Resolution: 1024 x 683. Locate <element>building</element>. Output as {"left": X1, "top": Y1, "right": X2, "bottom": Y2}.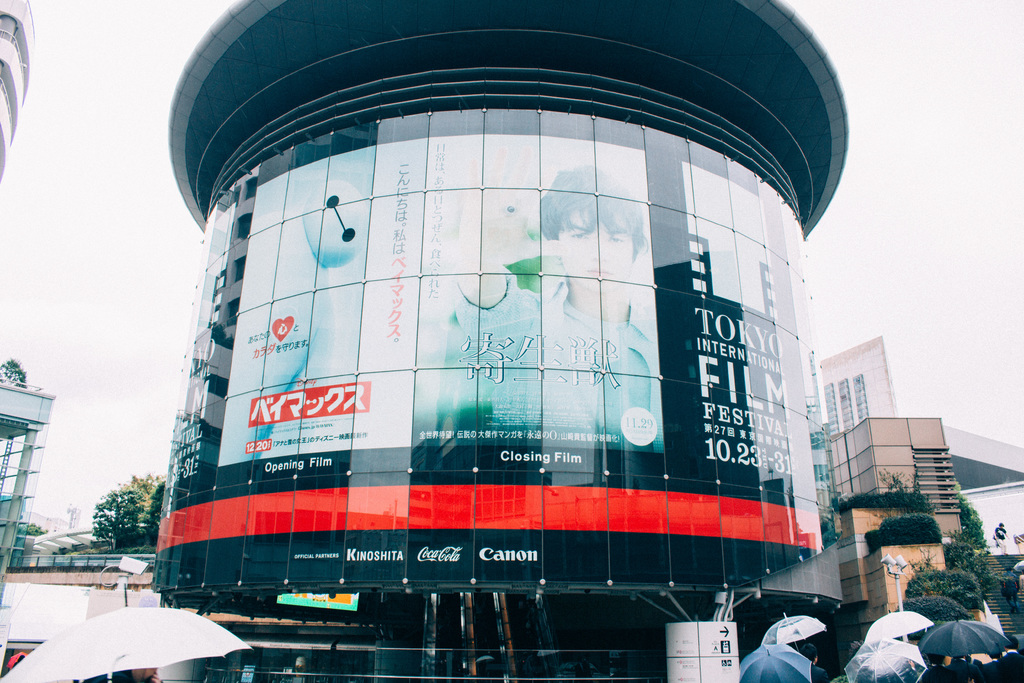
{"left": 0, "top": 386, "right": 62, "bottom": 611}.
